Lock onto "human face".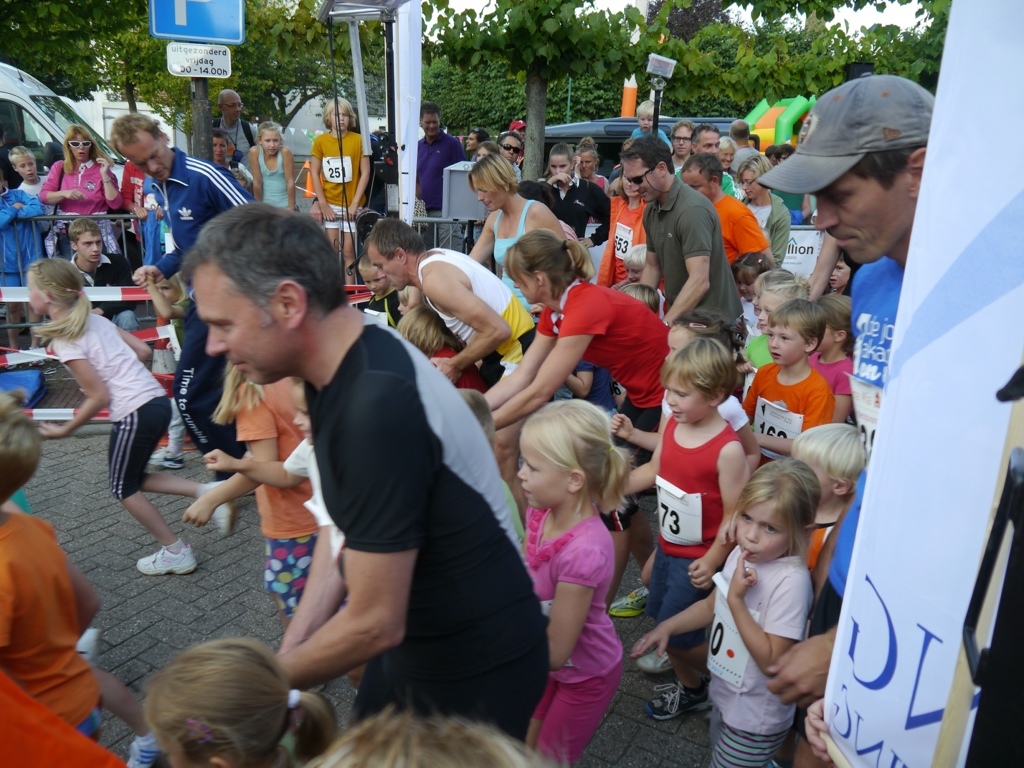
Locked: {"x1": 721, "y1": 146, "x2": 733, "y2": 169}.
